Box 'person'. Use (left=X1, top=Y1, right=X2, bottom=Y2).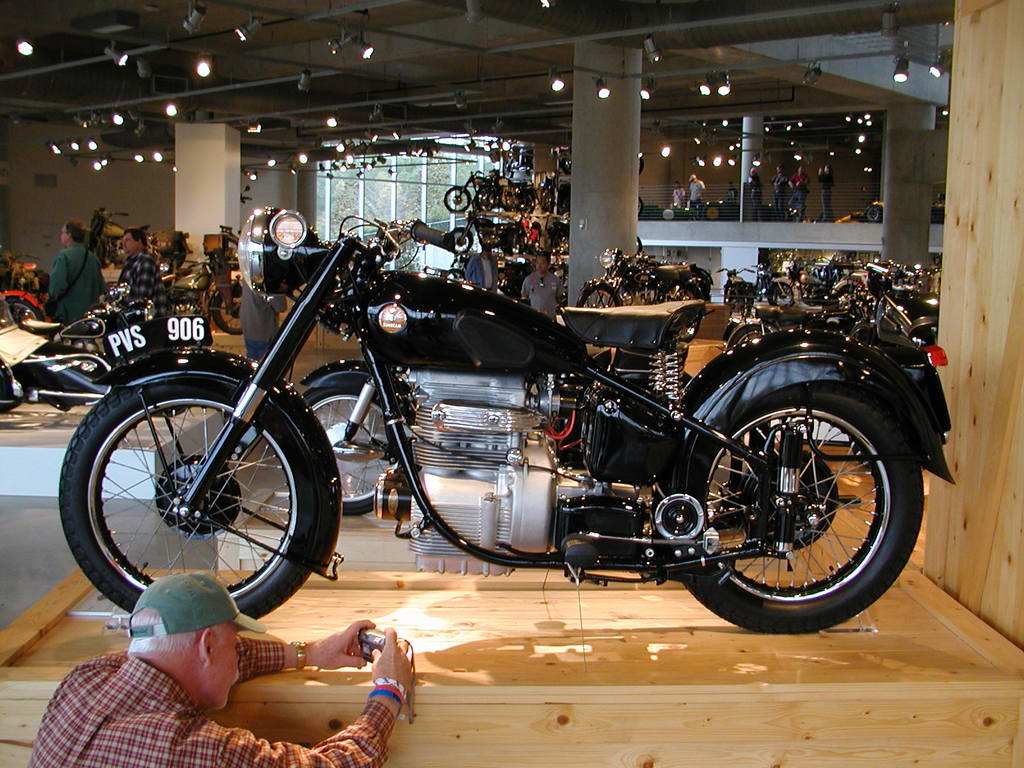
(left=30, top=213, right=102, bottom=325).
